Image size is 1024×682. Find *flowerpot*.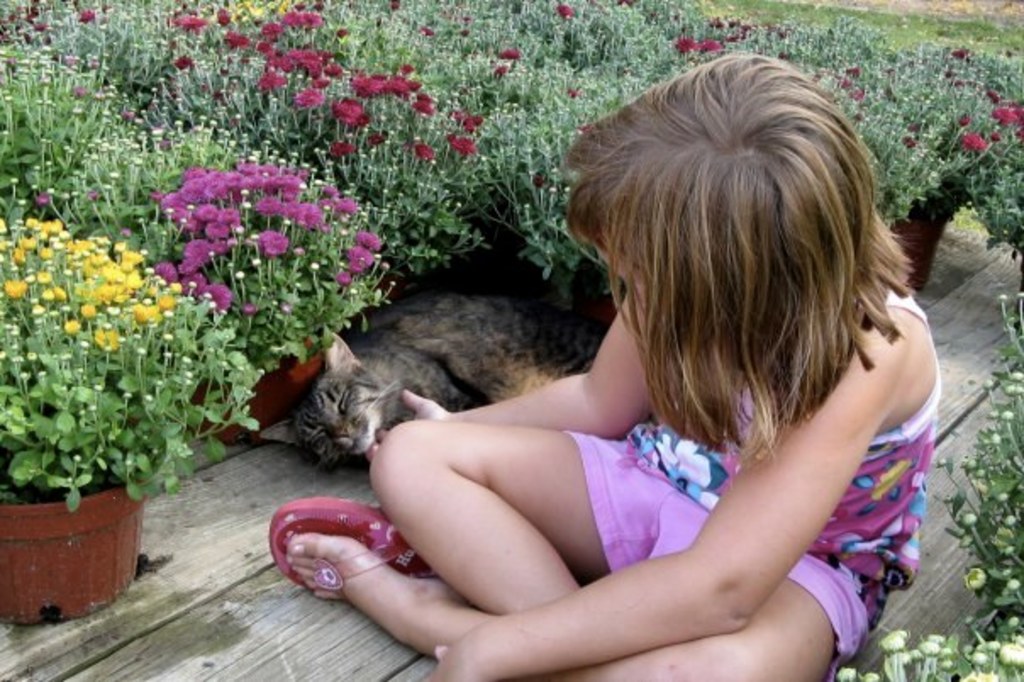
[5,456,147,619].
